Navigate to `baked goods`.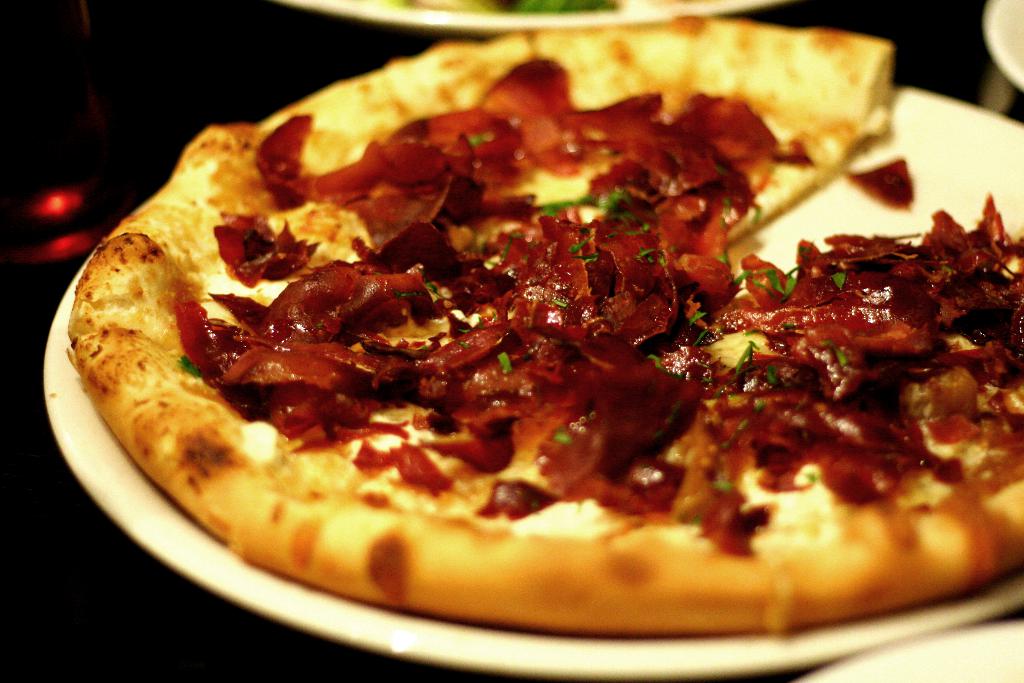
Navigation target: [x1=73, y1=15, x2=1023, y2=630].
